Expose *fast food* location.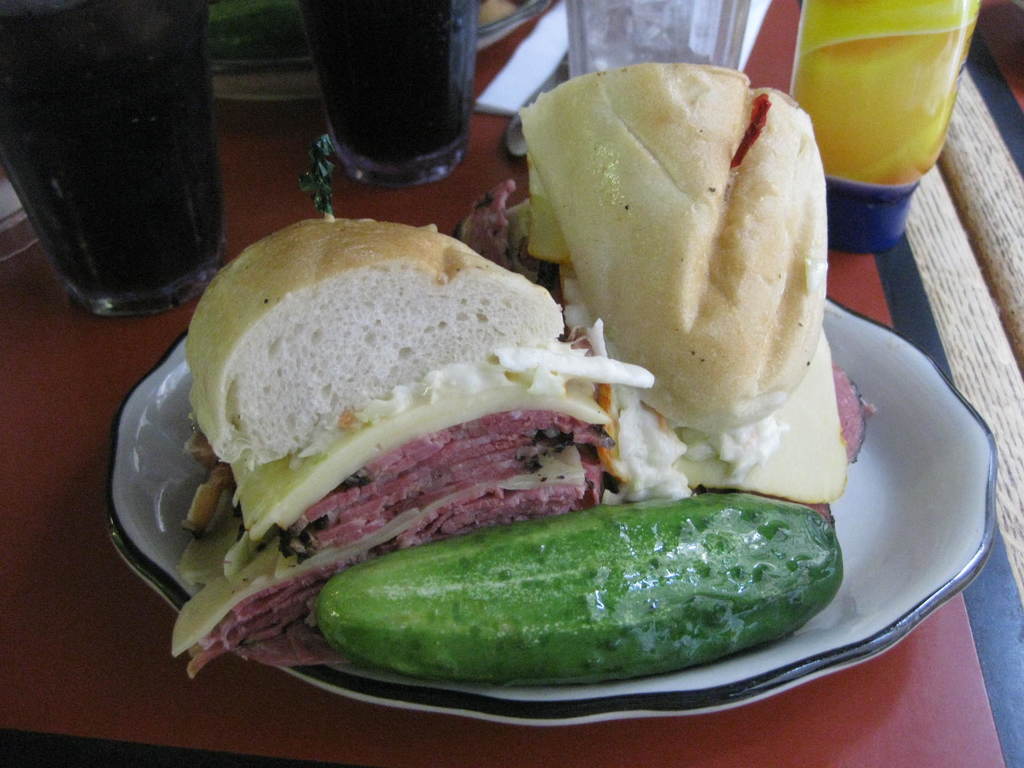
Exposed at <box>504,17,833,518</box>.
